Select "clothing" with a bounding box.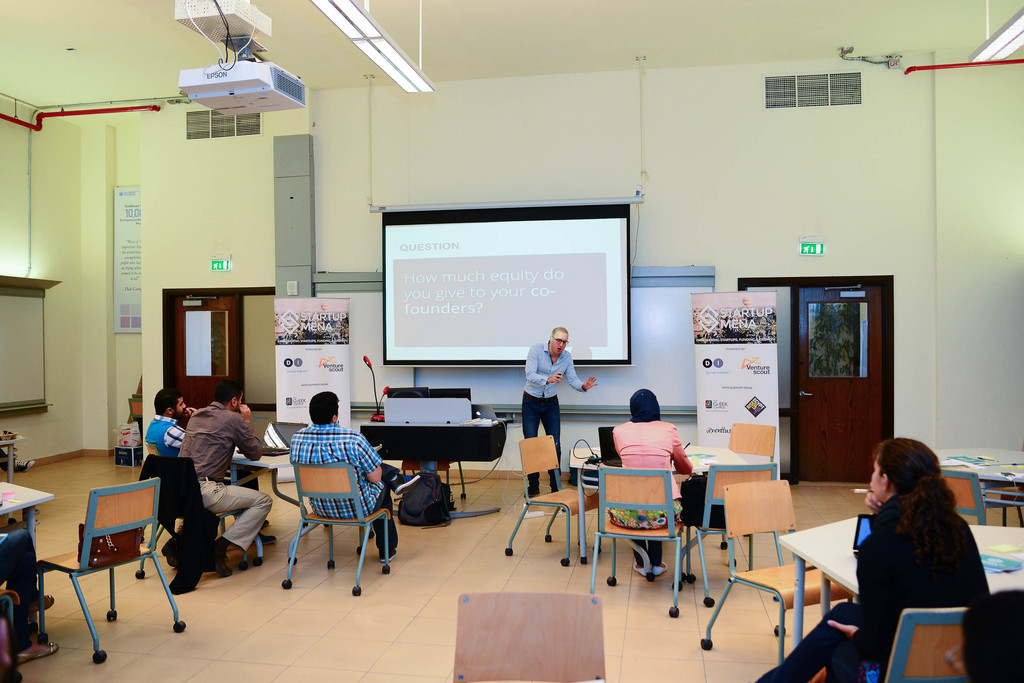
<region>138, 408, 183, 449</region>.
